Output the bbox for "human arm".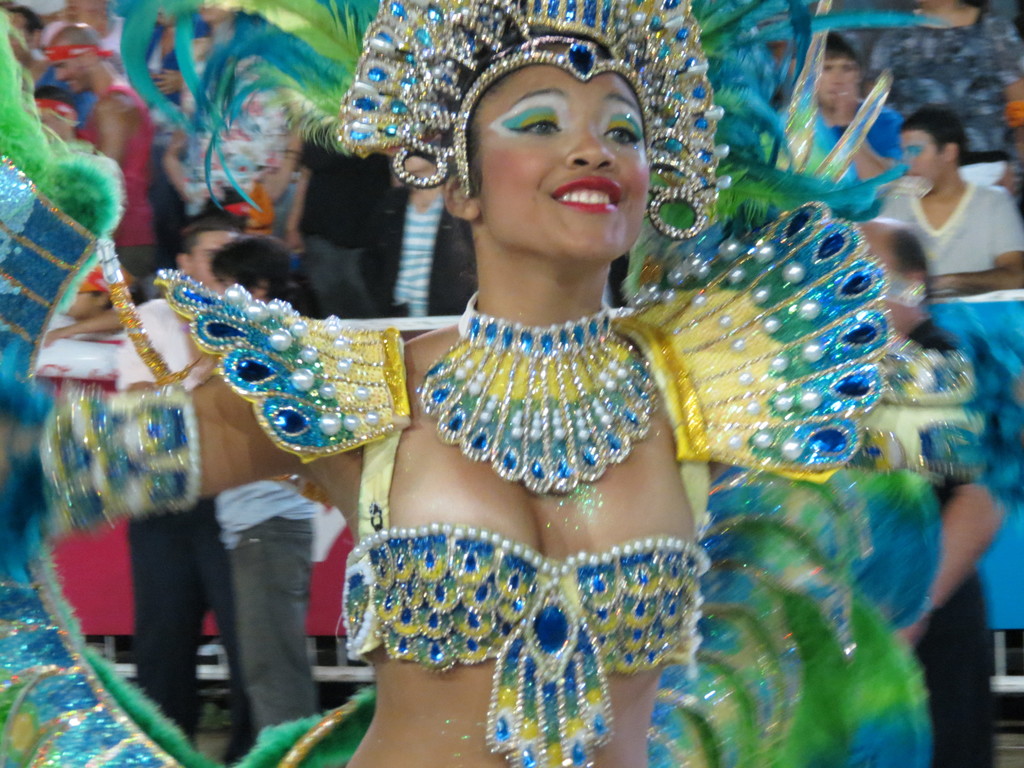
box=[47, 308, 124, 344].
